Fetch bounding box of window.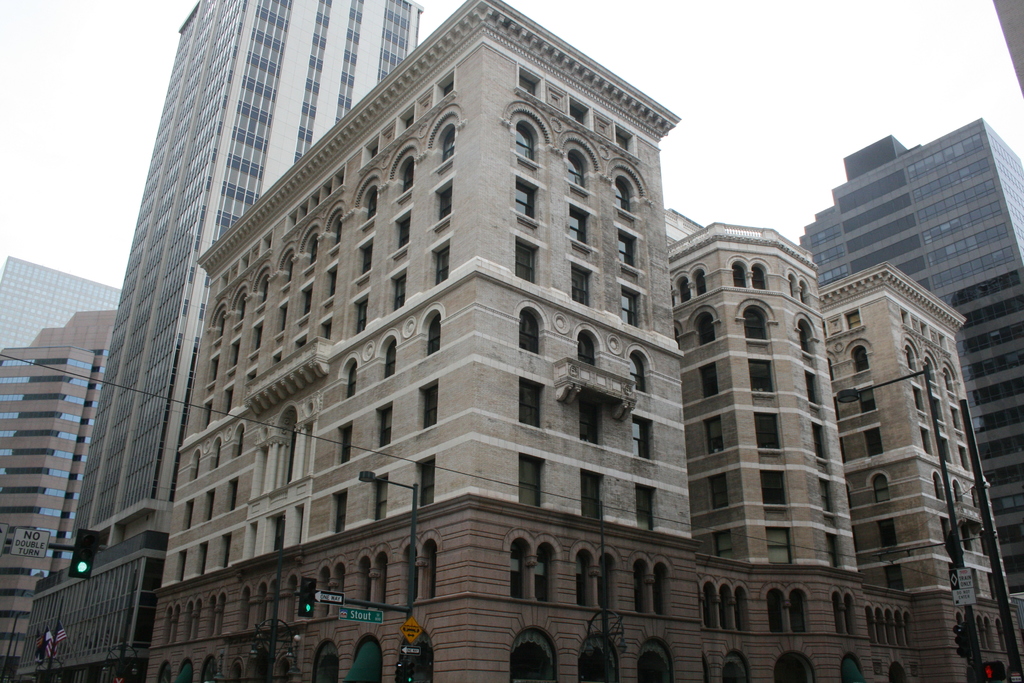
Bbox: x1=749 y1=363 x2=774 y2=404.
